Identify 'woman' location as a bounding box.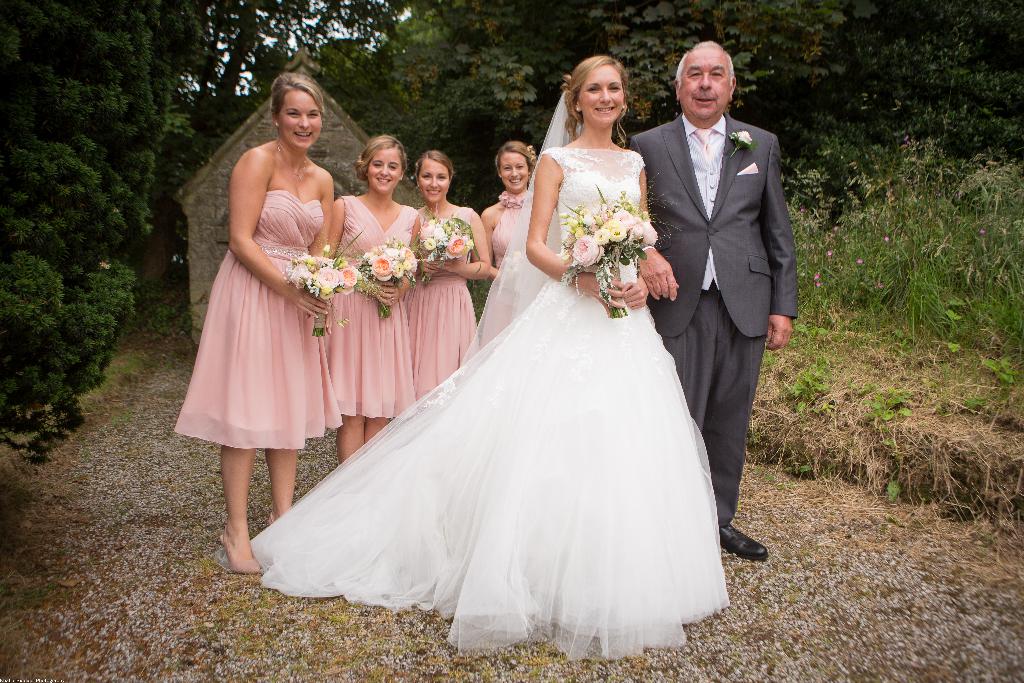
crop(401, 152, 488, 409).
